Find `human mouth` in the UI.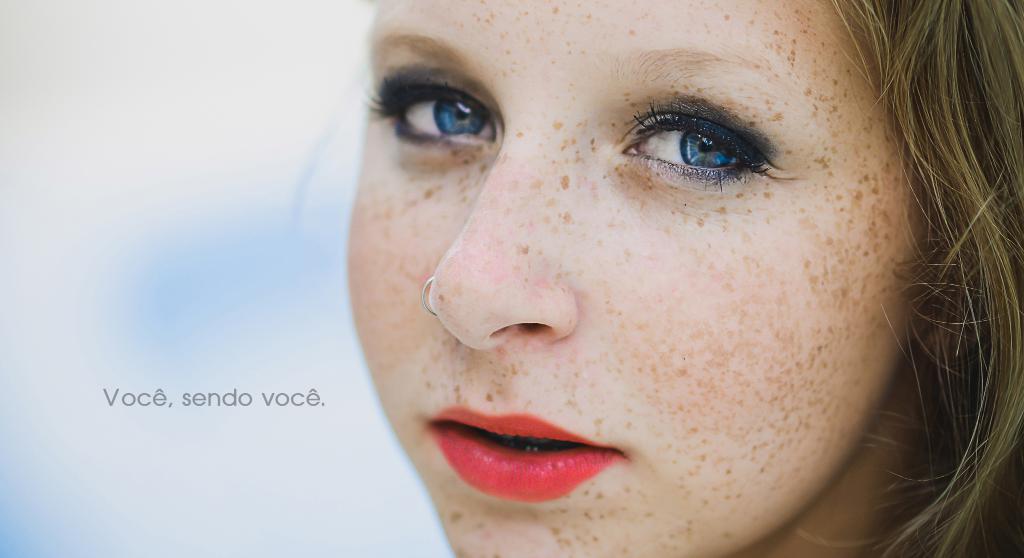
UI element at bbox=[422, 394, 640, 508].
